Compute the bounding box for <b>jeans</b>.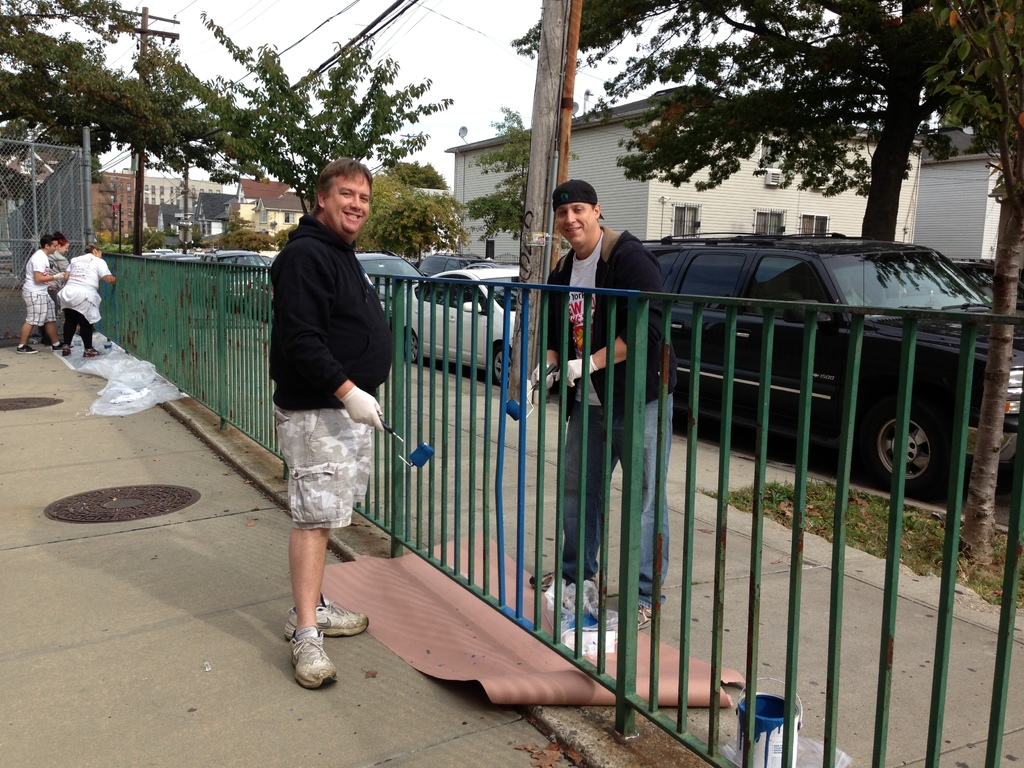
x1=552, y1=387, x2=677, y2=607.
